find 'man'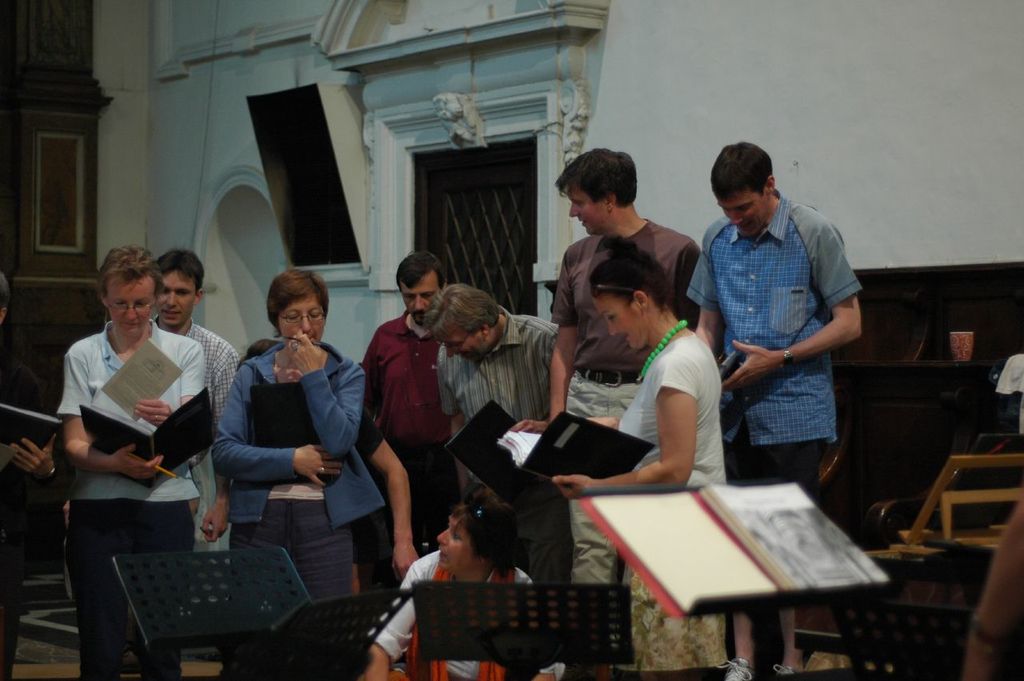
{"x1": 150, "y1": 253, "x2": 239, "y2": 551}
